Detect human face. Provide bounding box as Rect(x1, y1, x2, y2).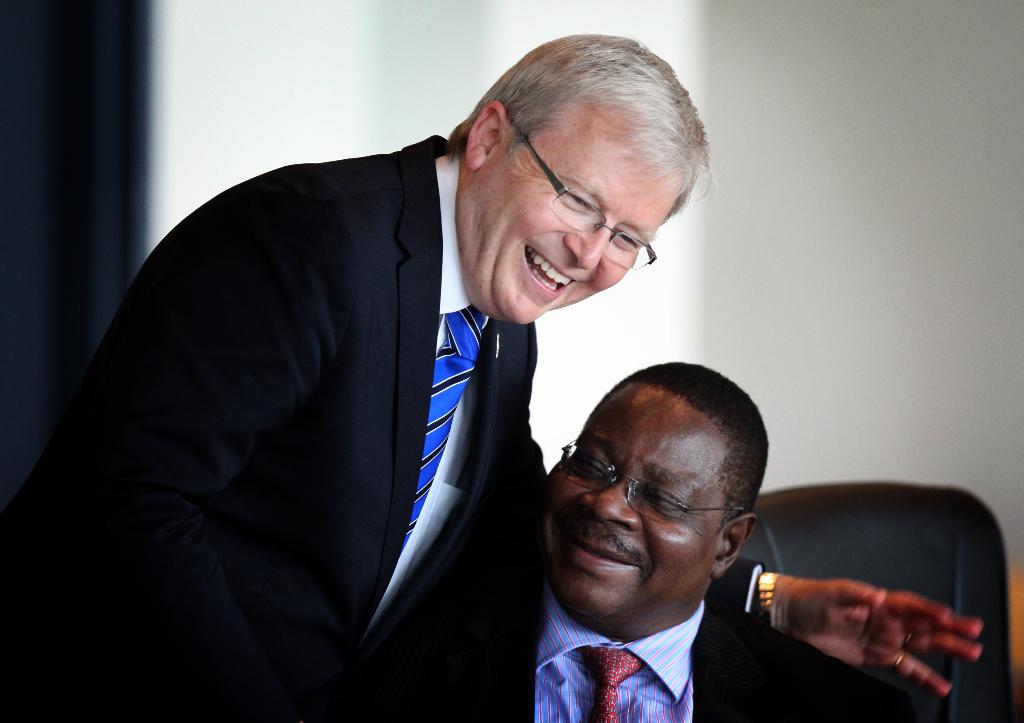
Rect(435, 109, 696, 340).
